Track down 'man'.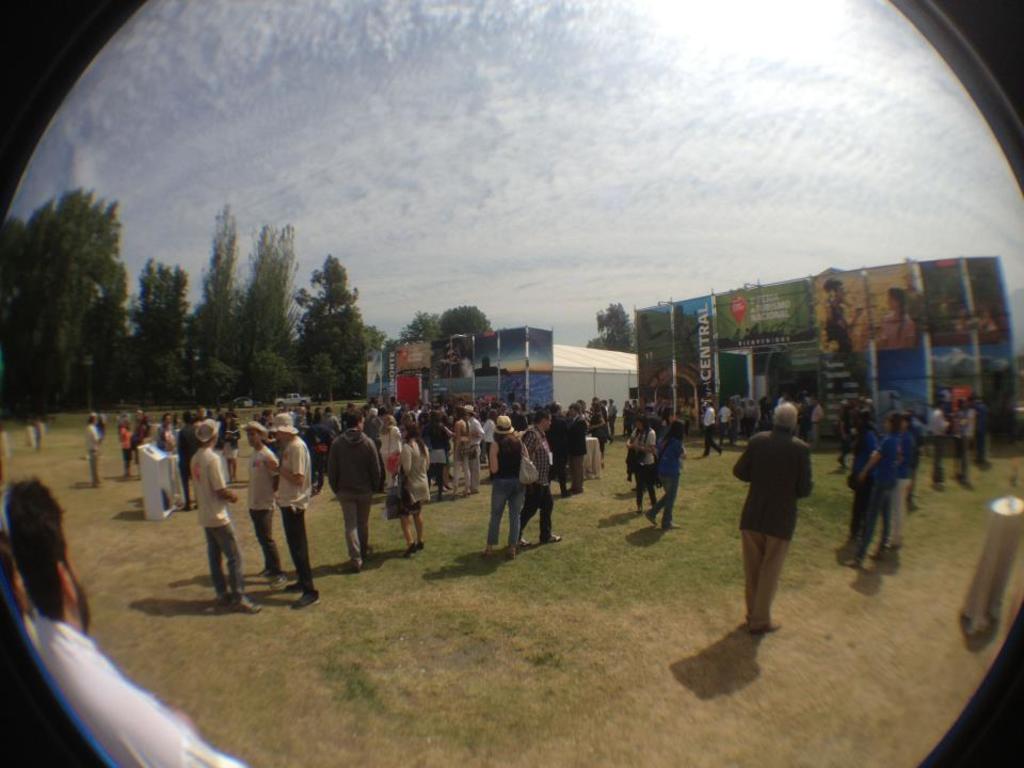
Tracked to left=323, top=410, right=380, bottom=558.
